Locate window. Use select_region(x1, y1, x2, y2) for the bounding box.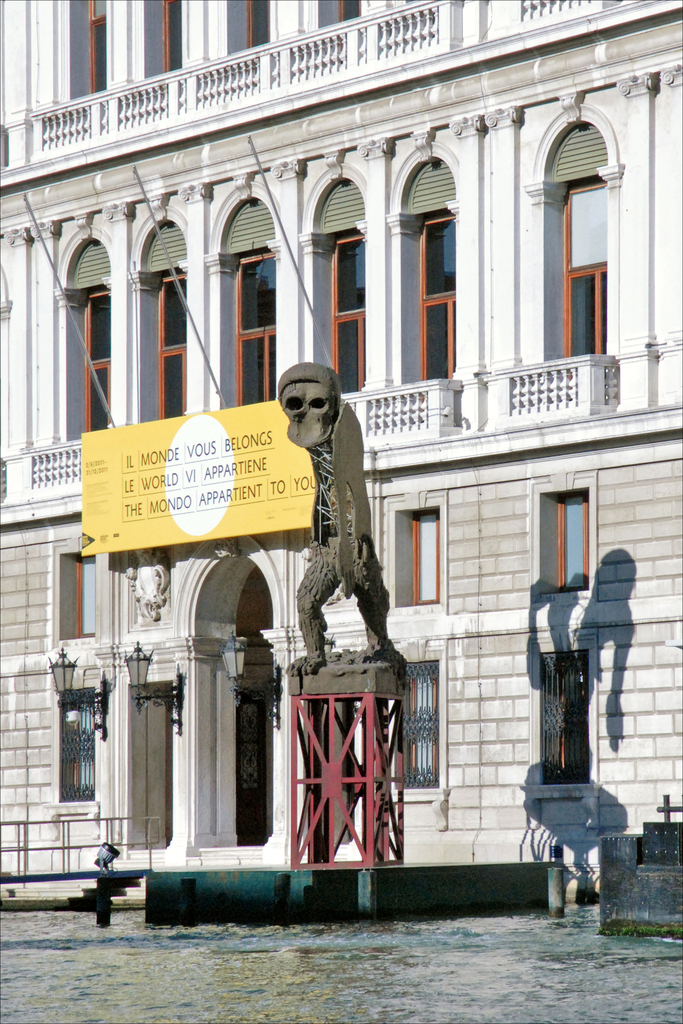
select_region(58, 555, 96, 643).
